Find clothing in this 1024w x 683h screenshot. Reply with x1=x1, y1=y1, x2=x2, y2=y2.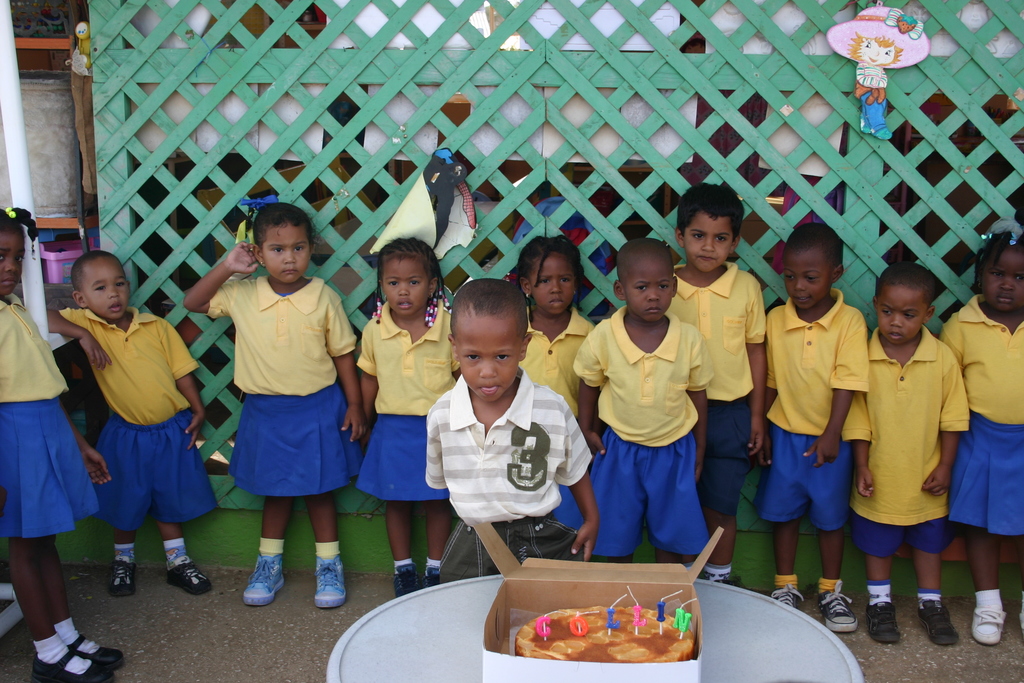
x1=360, y1=297, x2=456, y2=416.
